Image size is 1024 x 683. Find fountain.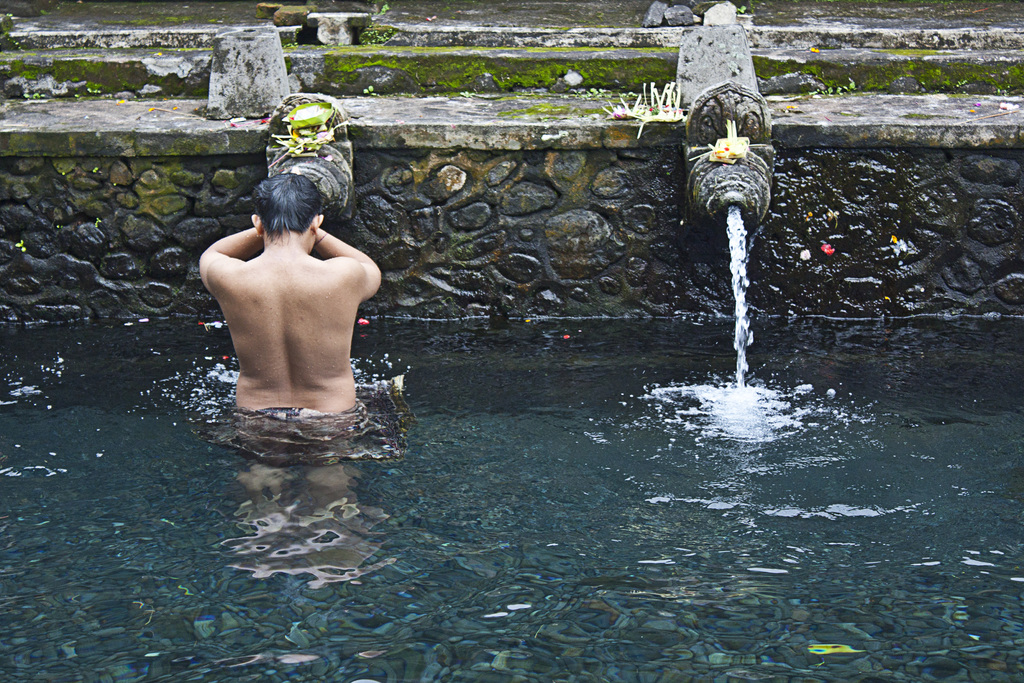
2:70:1023:679.
